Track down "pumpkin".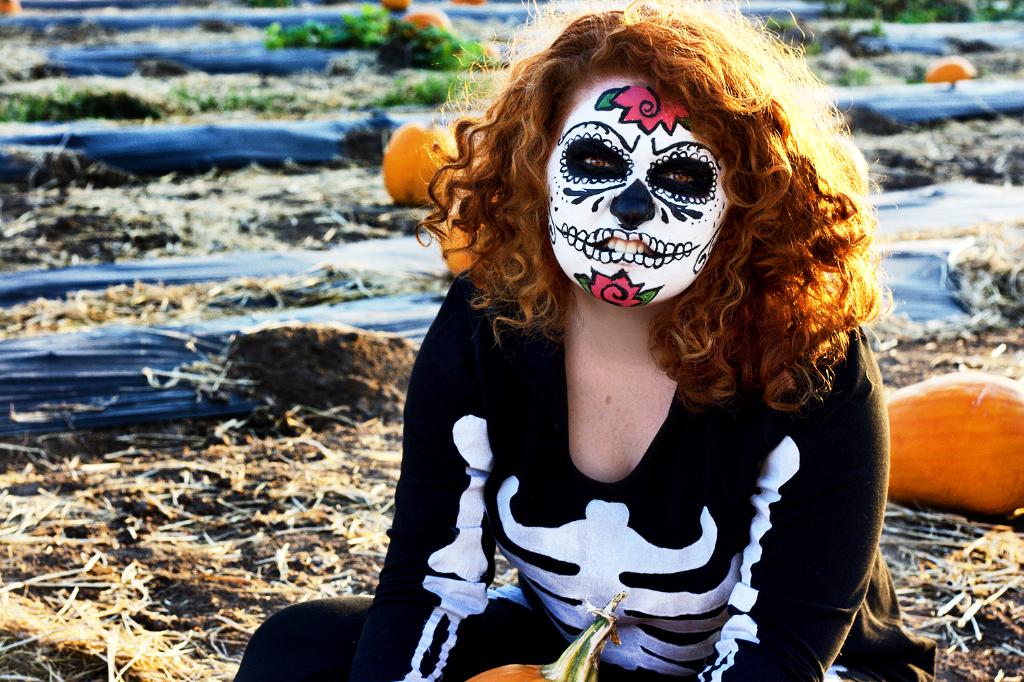
Tracked to [left=465, top=586, right=627, bottom=681].
